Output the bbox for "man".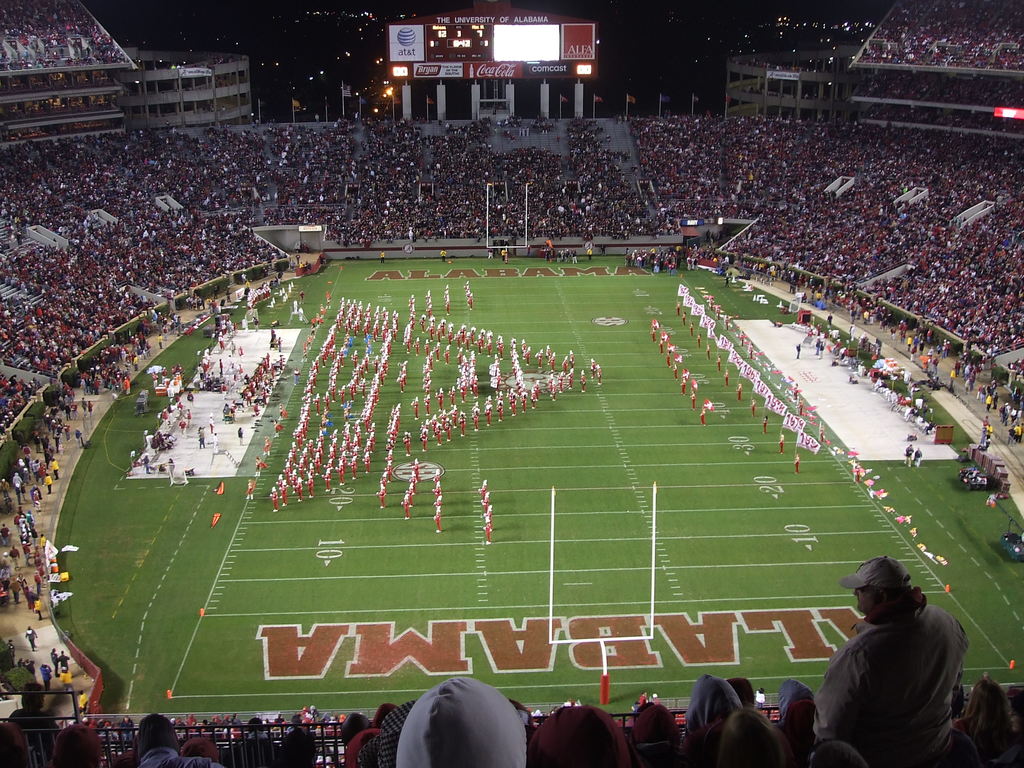
[left=237, top=428, right=242, bottom=445].
